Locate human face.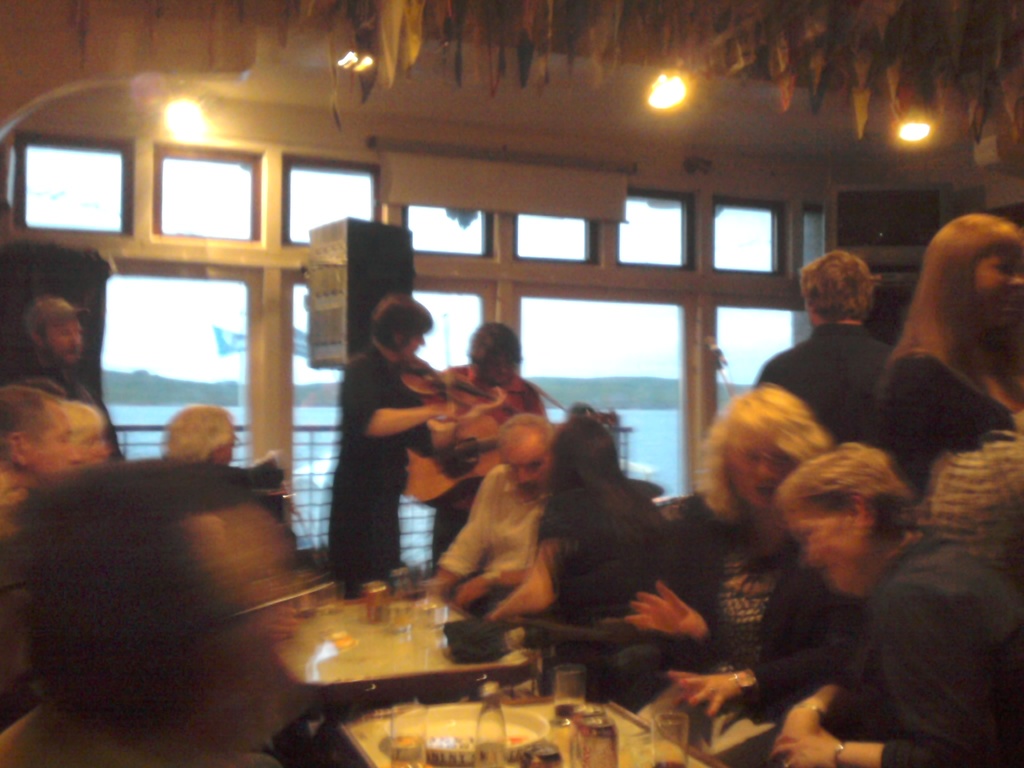
Bounding box: [left=506, top=441, right=549, bottom=500].
